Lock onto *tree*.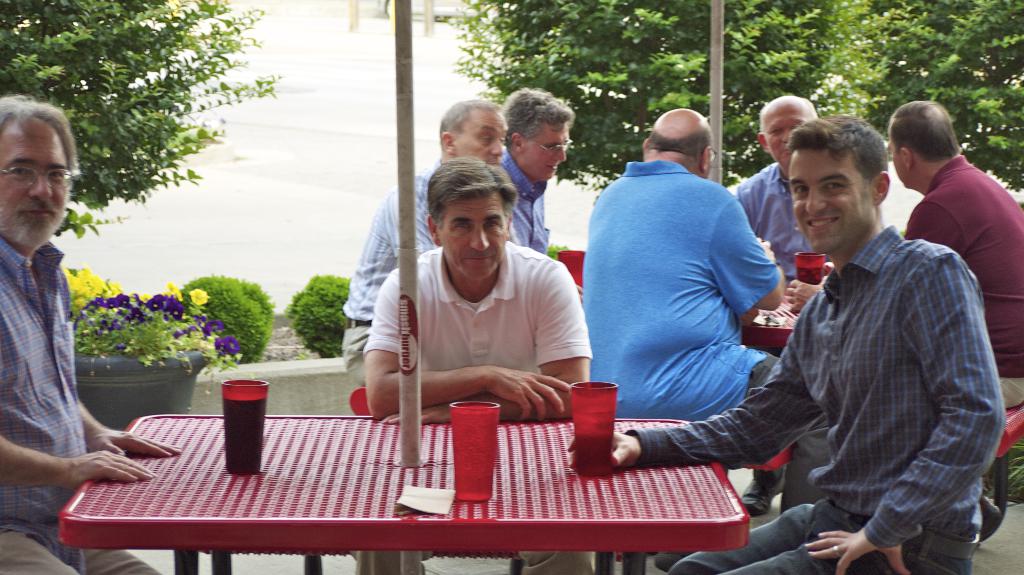
Locked: 833/0/1023/191.
